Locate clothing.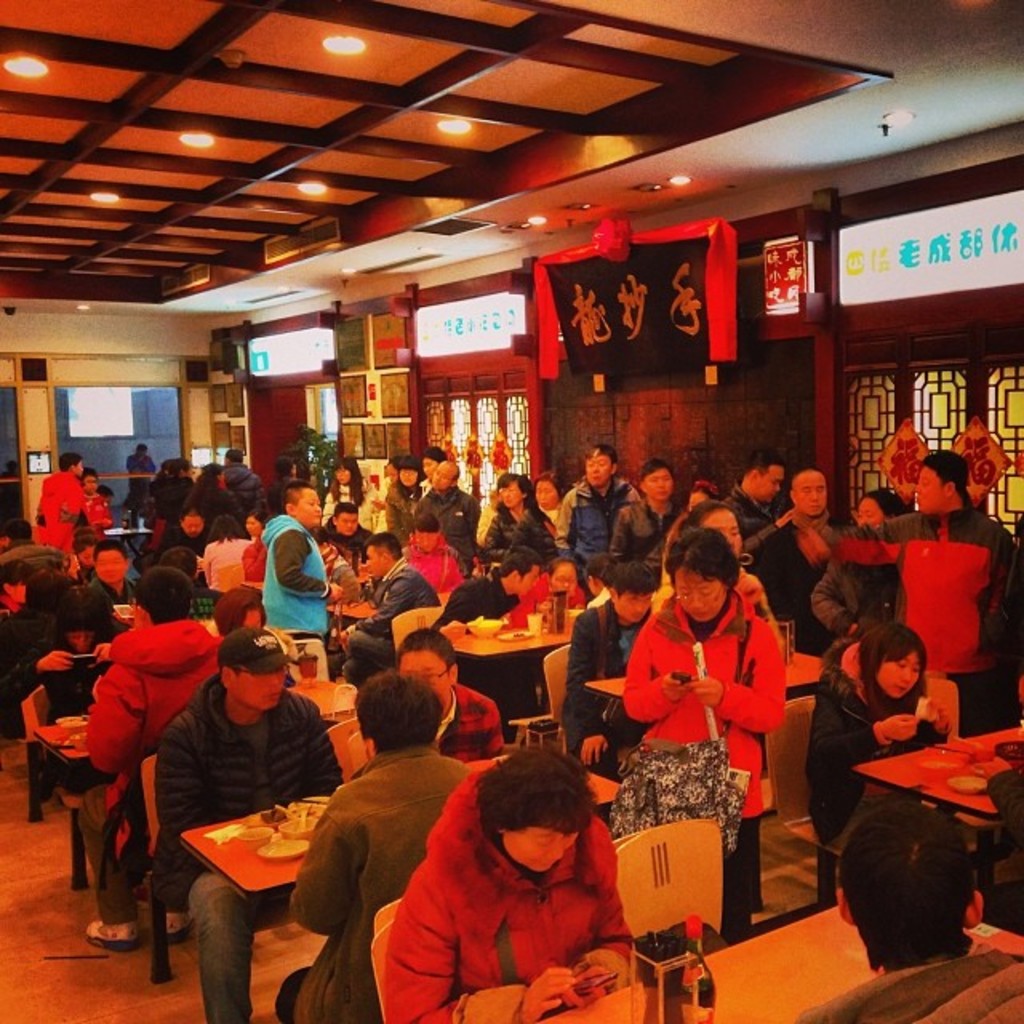
Bounding box: x1=331, y1=544, x2=357, y2=594.
